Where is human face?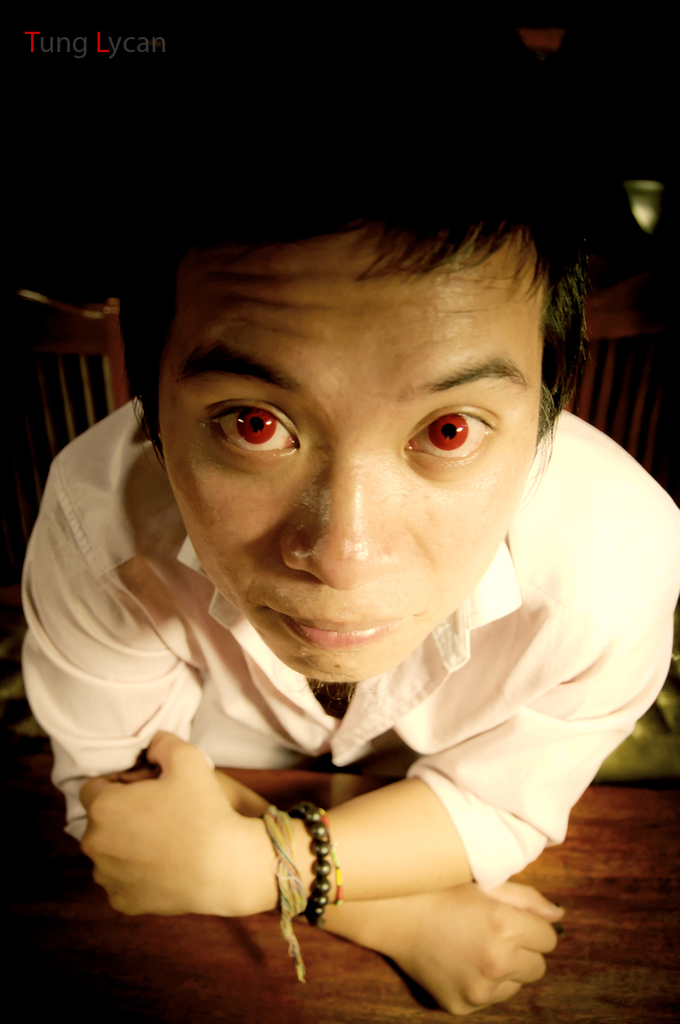
156:224:549:684.
